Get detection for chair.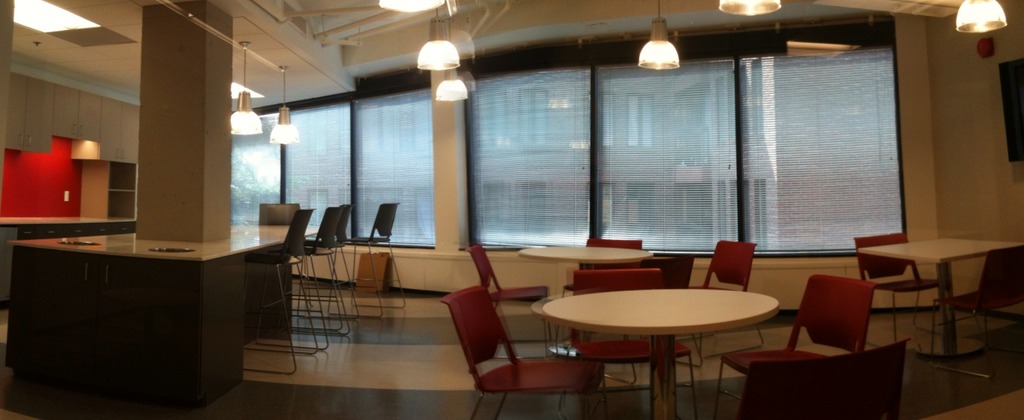
Detection: x1=243 y1=208 x2=321 y2=376.
